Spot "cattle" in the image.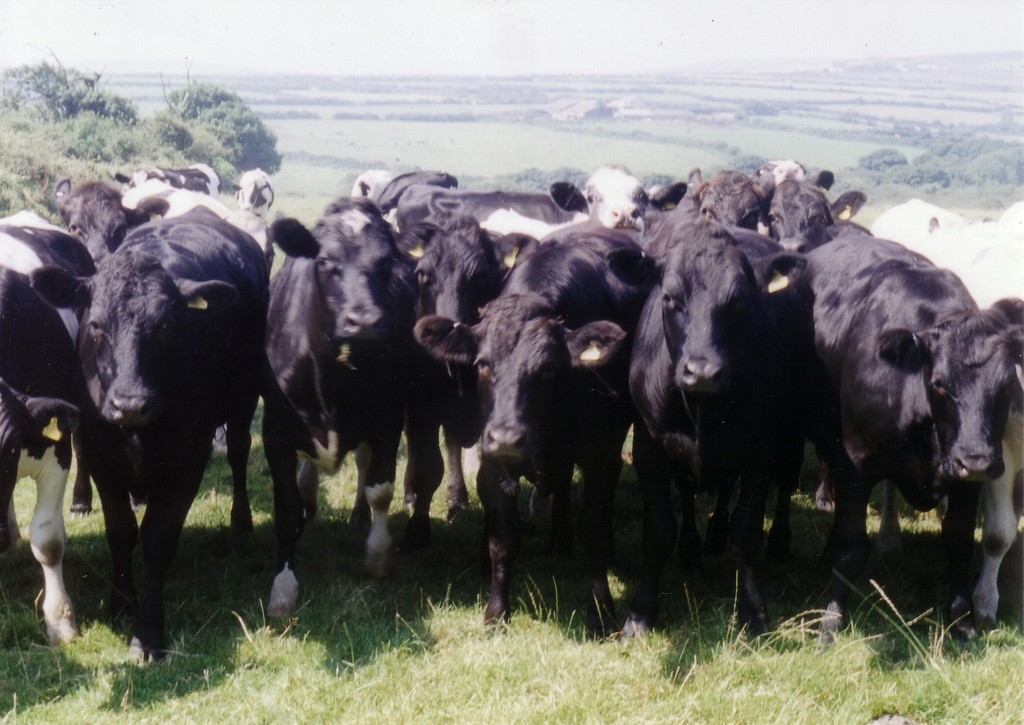
"cattle" found at detection(794, 225, 1018, 628).
